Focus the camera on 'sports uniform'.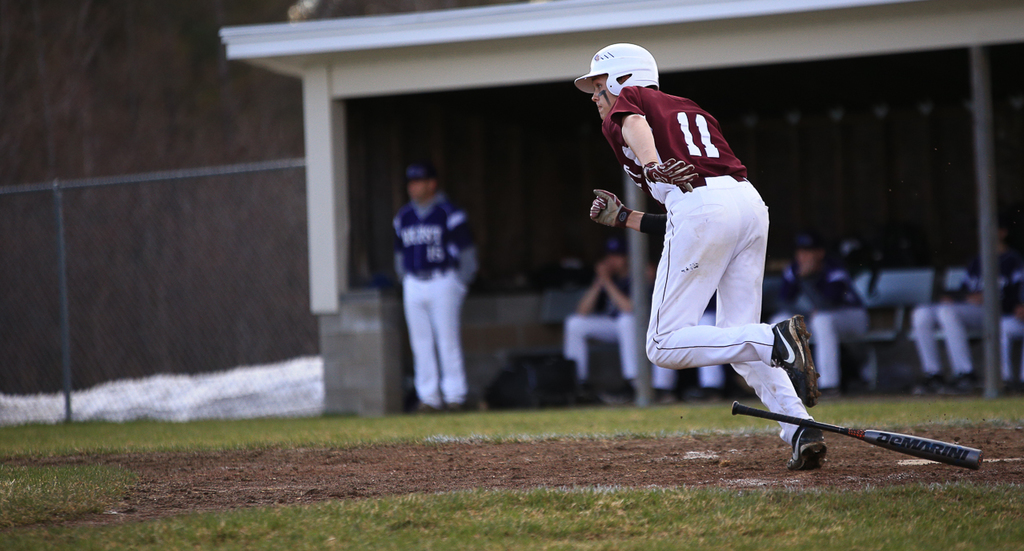
Focus region: left=779, top=237, right=868, bottom=390.
